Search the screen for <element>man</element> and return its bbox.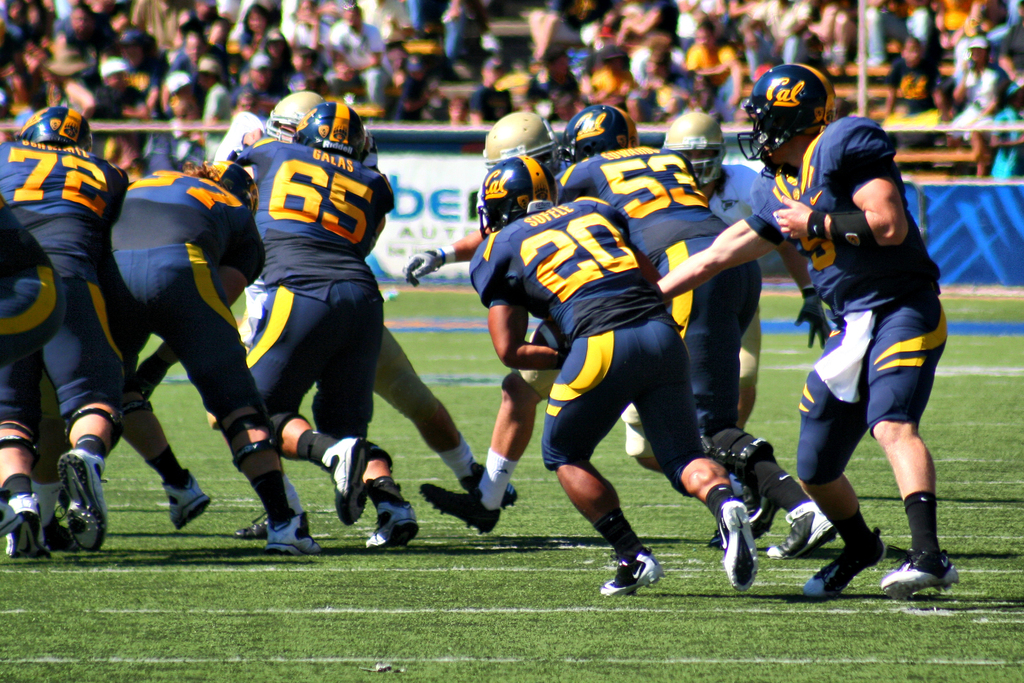
Found: 102:122:328:557.
